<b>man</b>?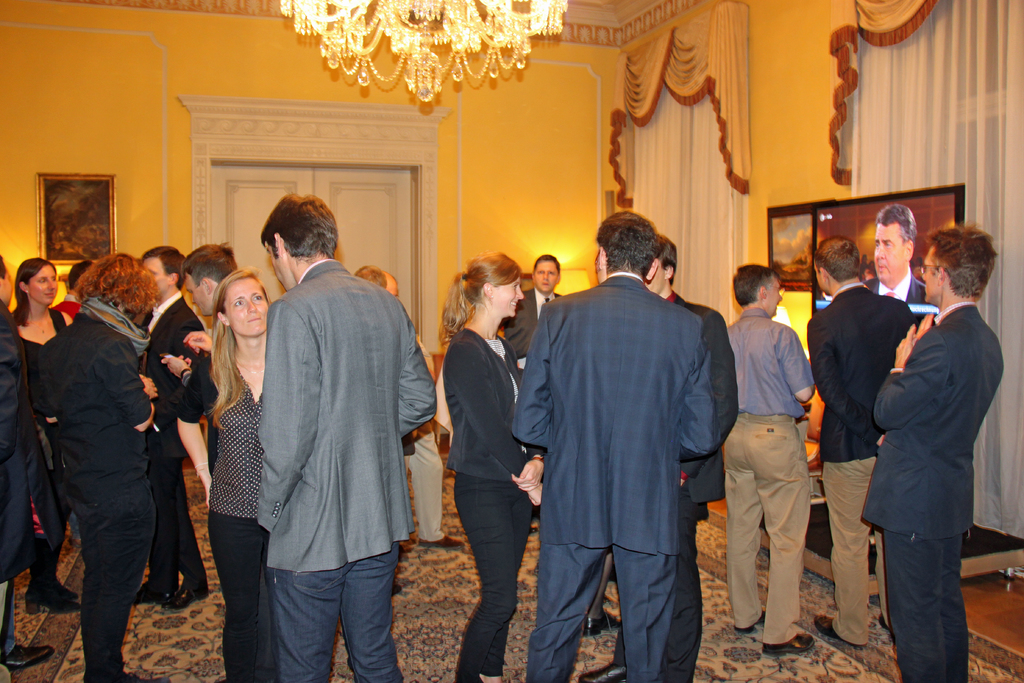
<region>0, 248, 55, 676</region>
